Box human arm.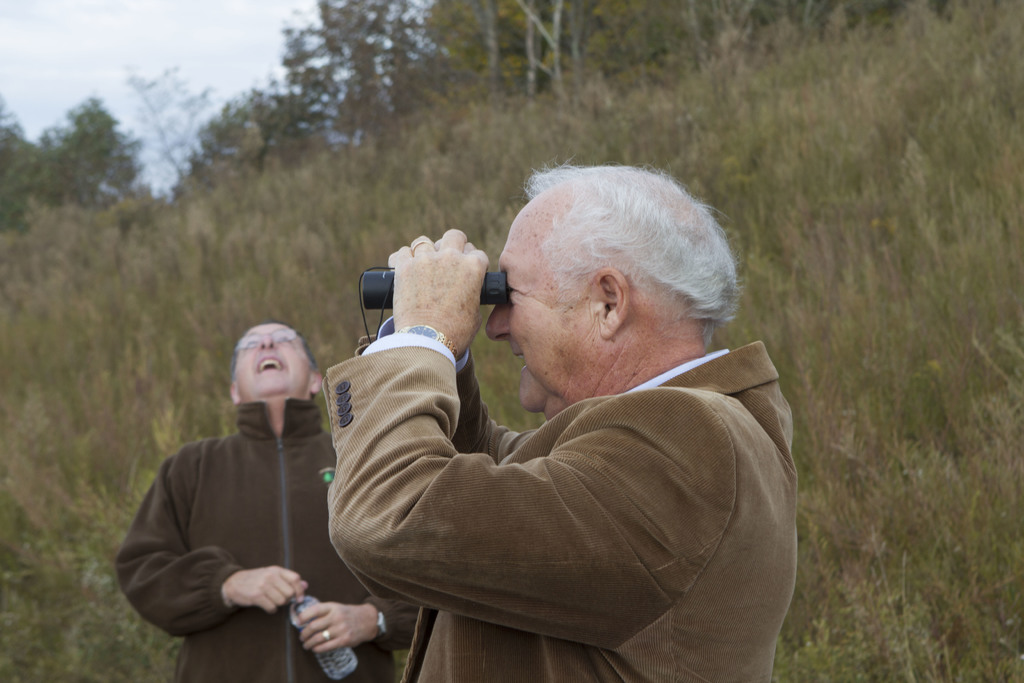
select_region(112, 451, 311, 638).
